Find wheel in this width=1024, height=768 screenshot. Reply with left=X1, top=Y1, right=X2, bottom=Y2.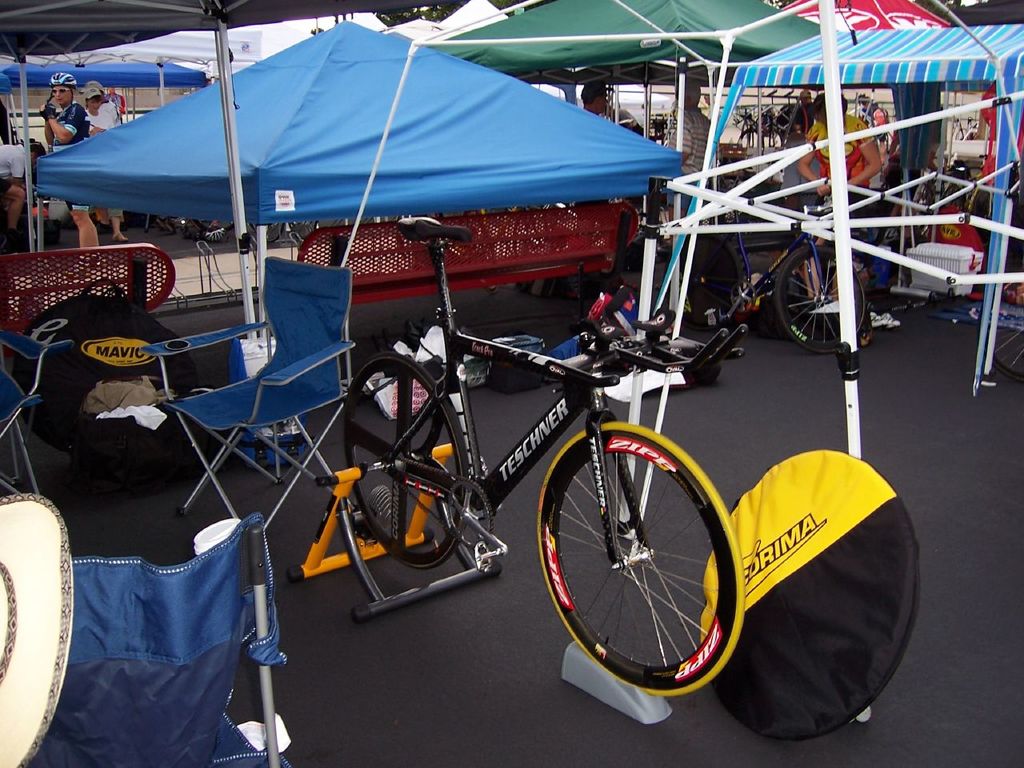
left=342, top=350, right=474, bottom=576.
